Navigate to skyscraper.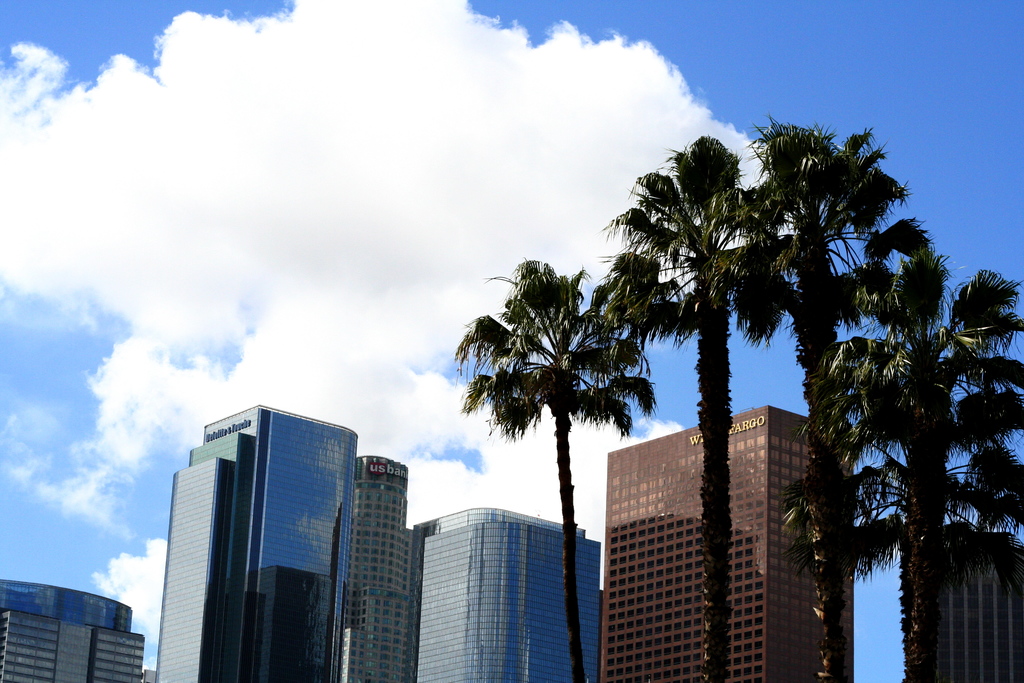
Navigation target: x1=0 y1=574 x2=144 y2=680.
